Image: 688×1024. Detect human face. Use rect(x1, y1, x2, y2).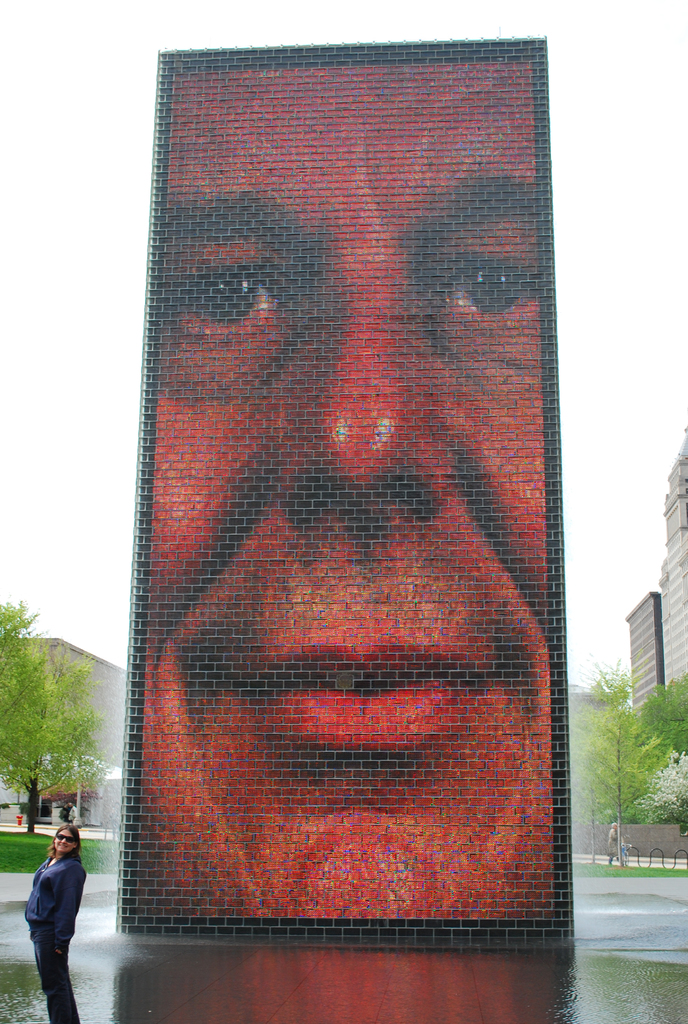
rect(133, 59, 557, 920).
